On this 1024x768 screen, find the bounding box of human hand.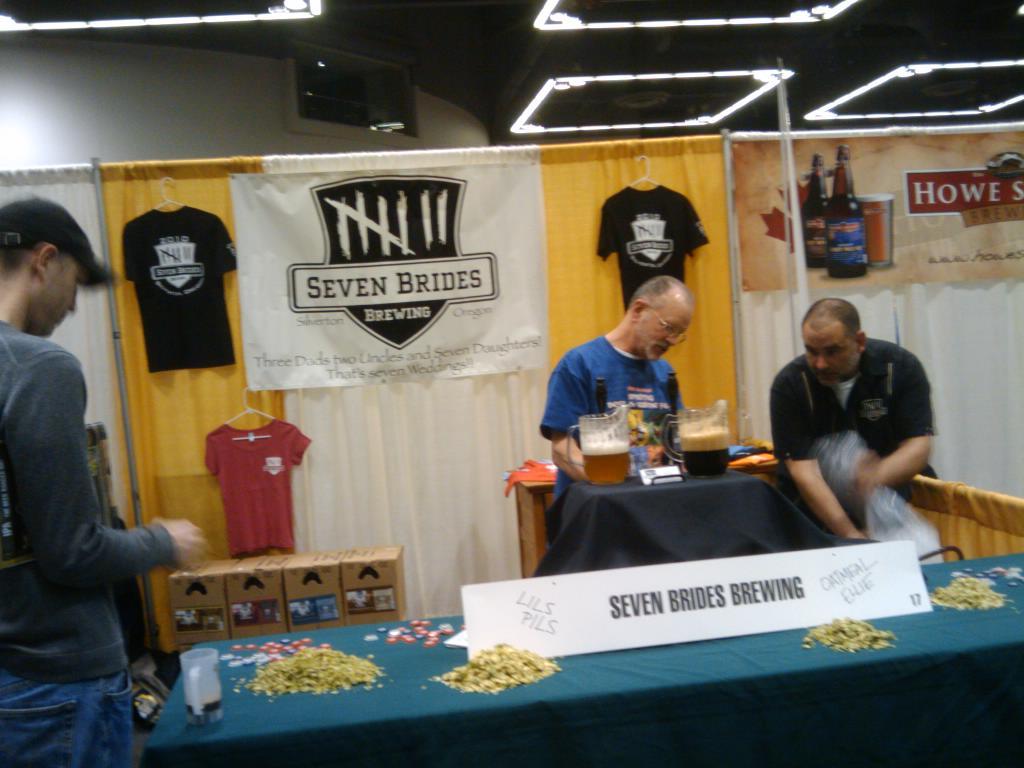
Bounding box: (855,461,882,494).
